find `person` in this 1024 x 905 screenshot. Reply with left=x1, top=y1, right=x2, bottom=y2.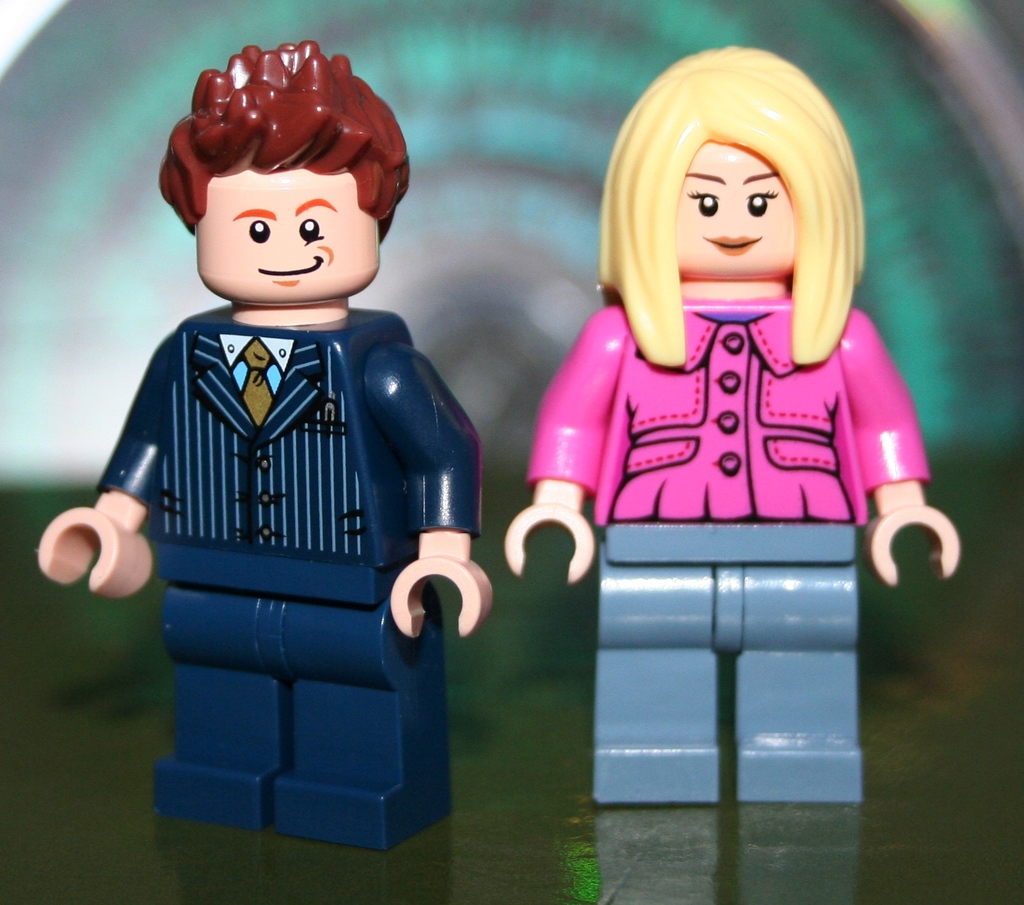
left=76, top=11, right=504, bottom=792.
